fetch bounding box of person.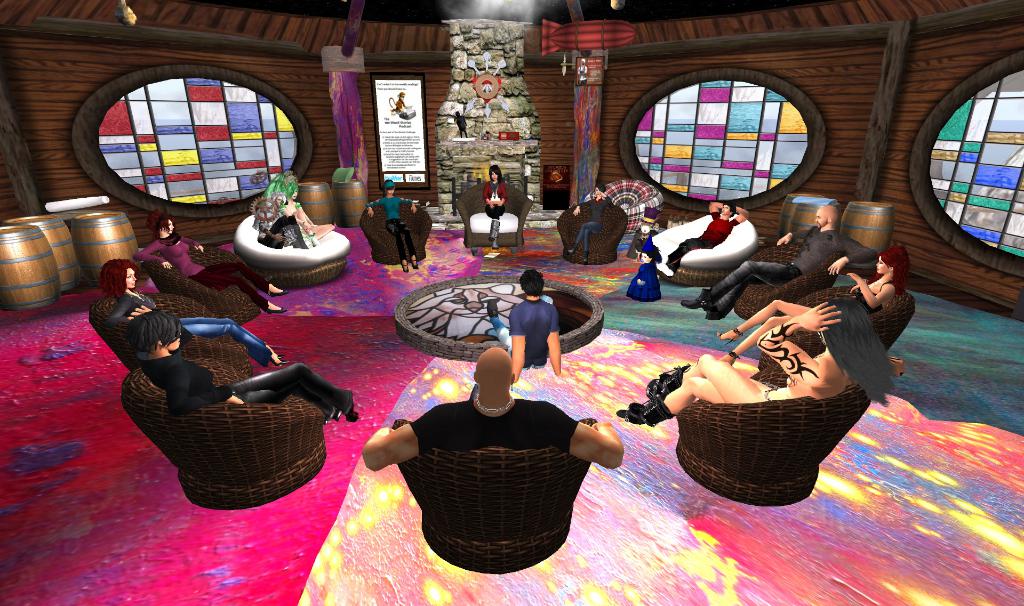
Bbox: x1=363, y1=347, x2=625, y2=470.
